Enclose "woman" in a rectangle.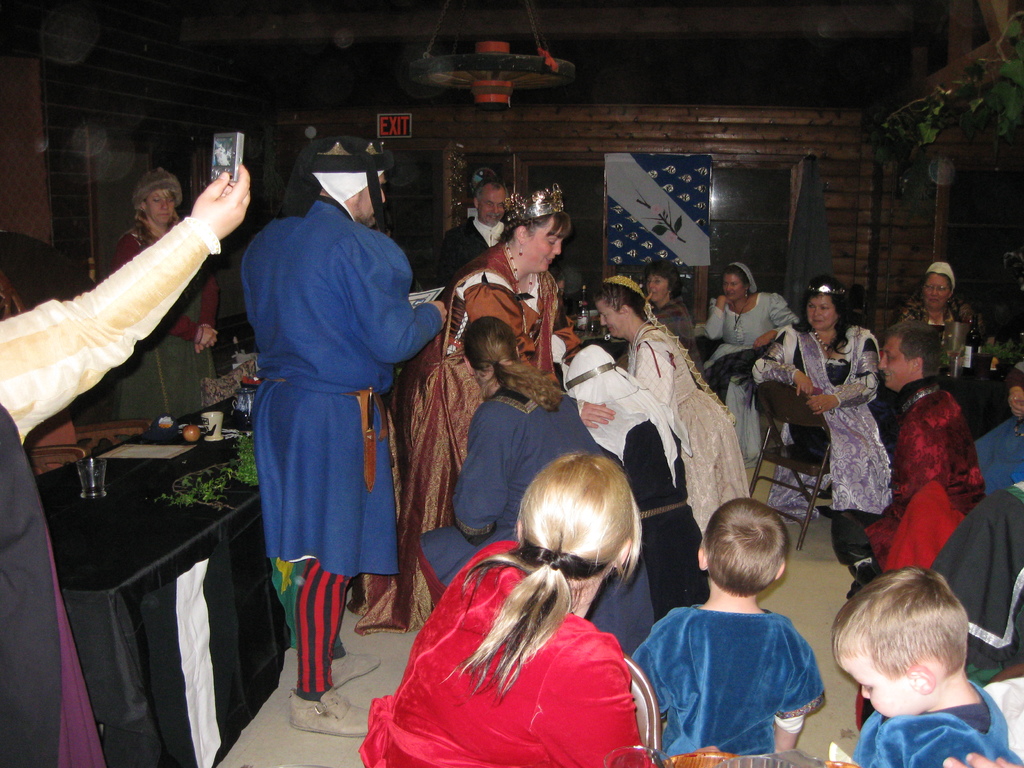
701:258:802:460.
